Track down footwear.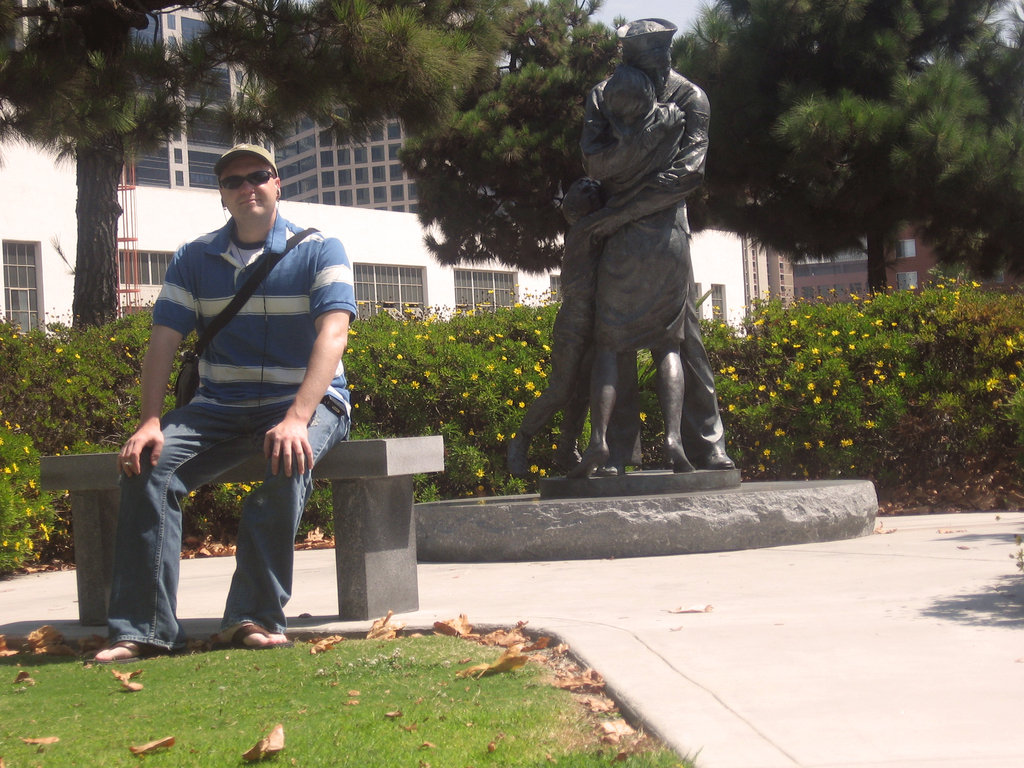
Tracked to region(509, 442, 523, 468).
